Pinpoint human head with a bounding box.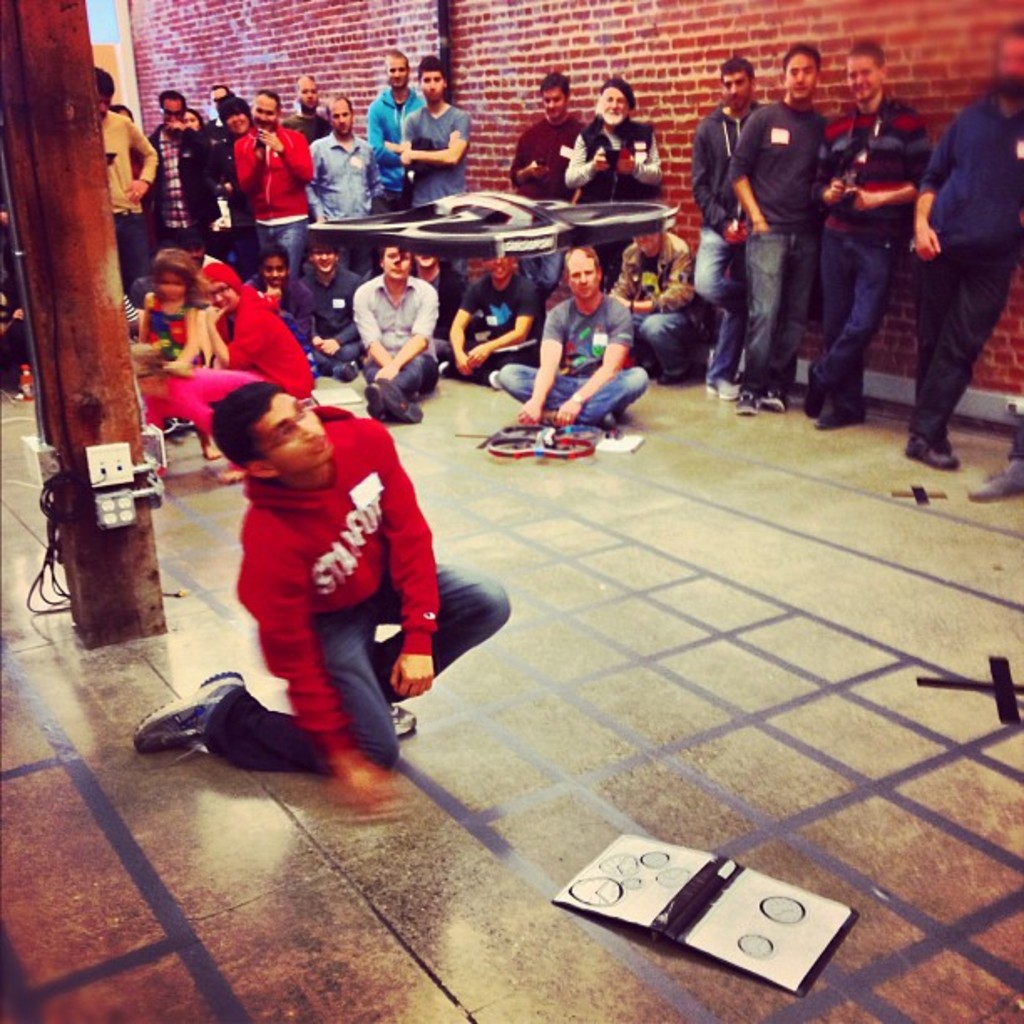
[716, 55, 758, 110].
